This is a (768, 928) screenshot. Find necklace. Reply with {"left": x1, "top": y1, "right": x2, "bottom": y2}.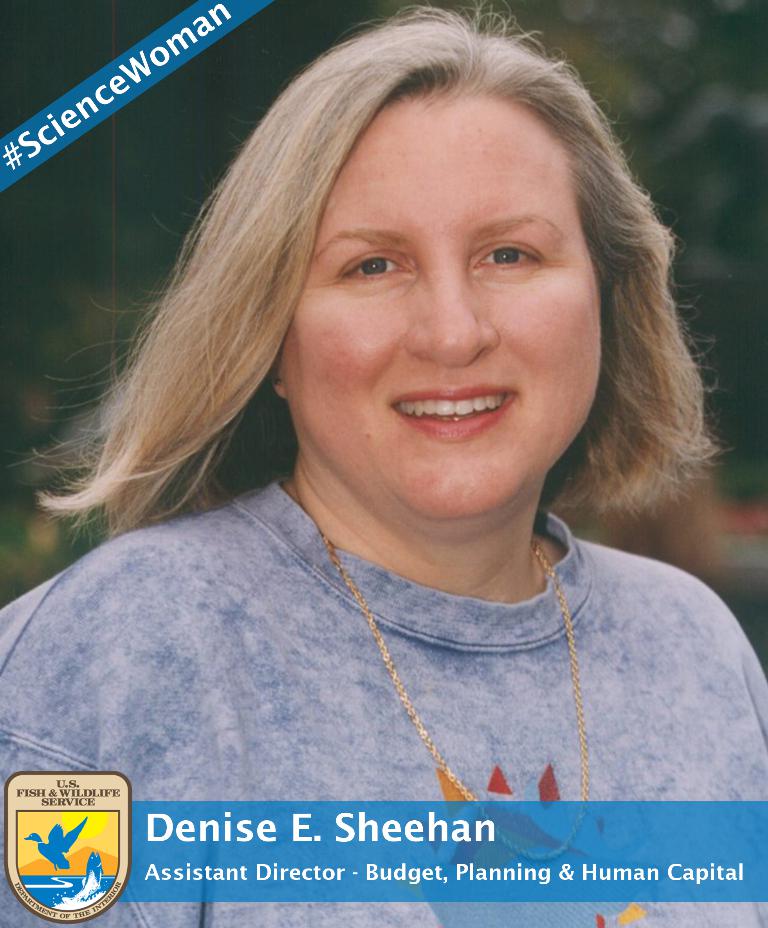
{"left": 292, "top": 482, "right": 590, "bottom": 862}.
